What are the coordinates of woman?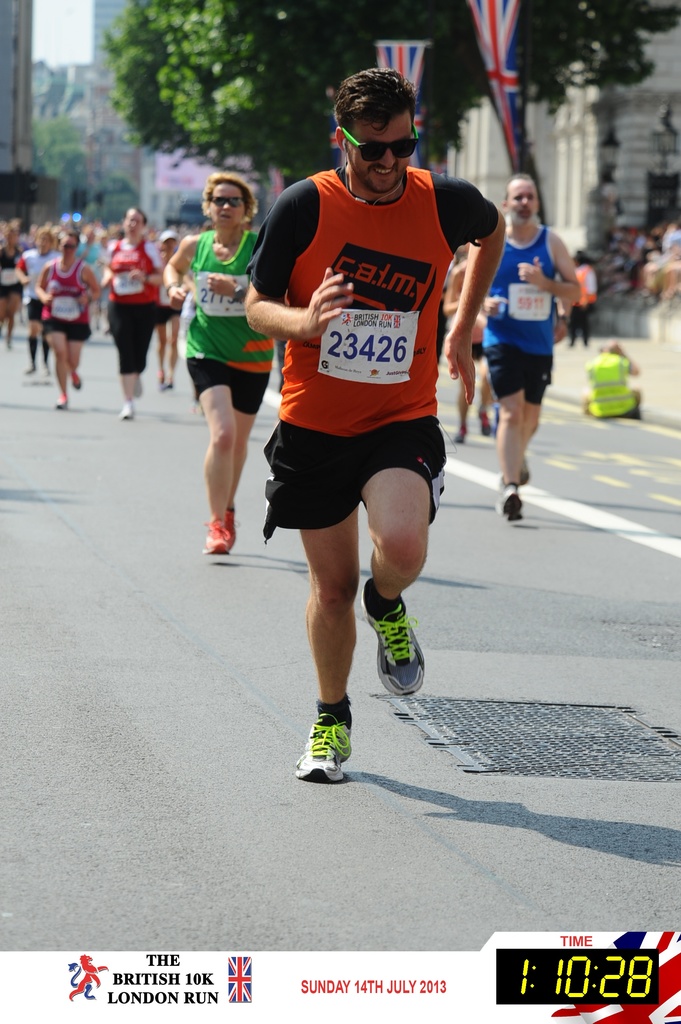
161/173/283/580.
